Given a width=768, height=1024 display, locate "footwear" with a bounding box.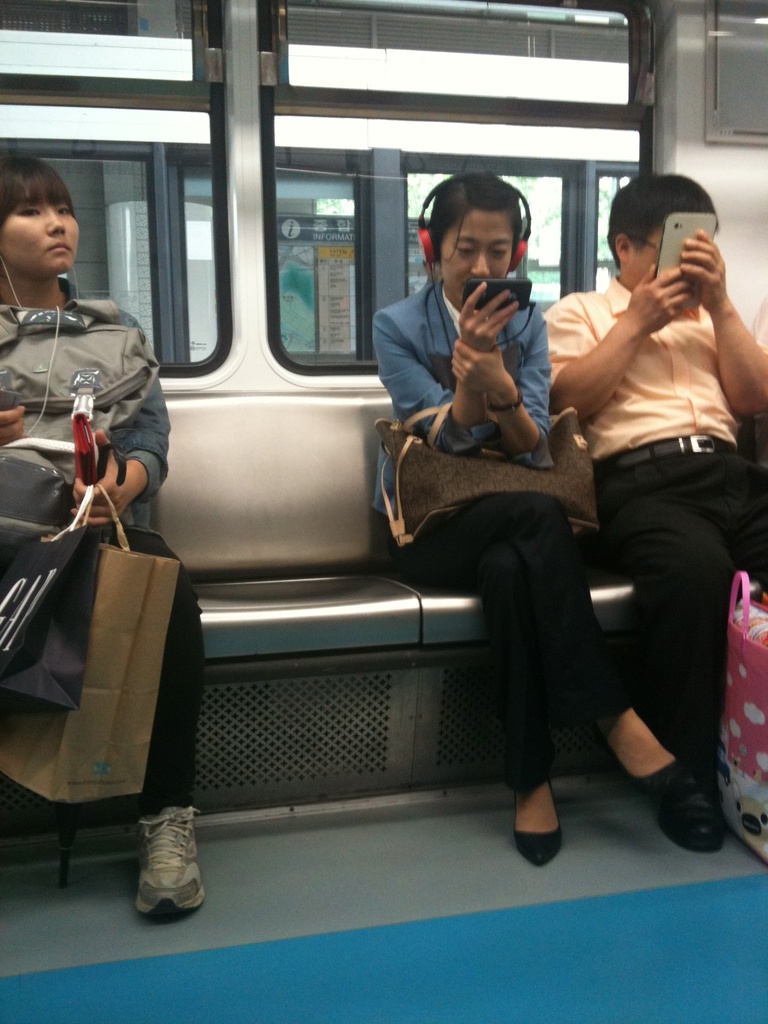
Located: detection(598, 739, 685, 801).
